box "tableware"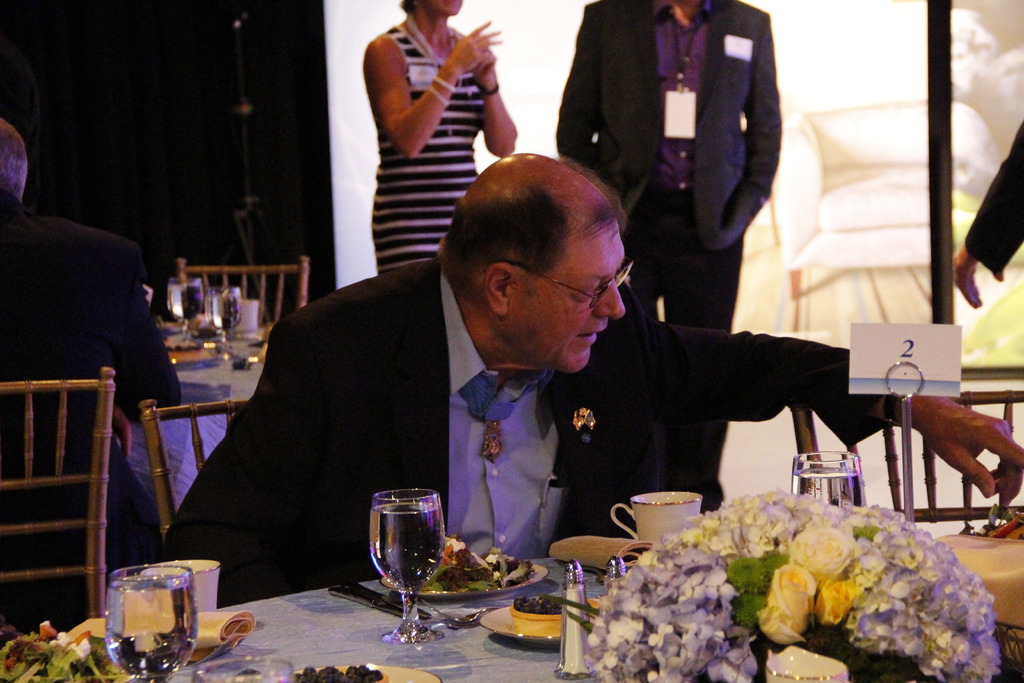
bbox(602, 552, 630, 596)
